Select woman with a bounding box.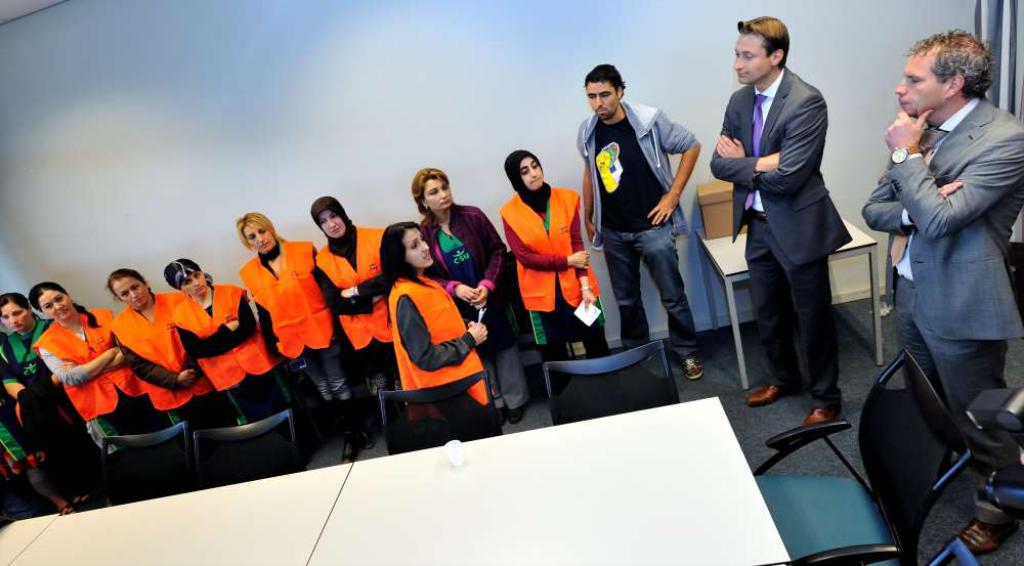
(241,213,351,470).
